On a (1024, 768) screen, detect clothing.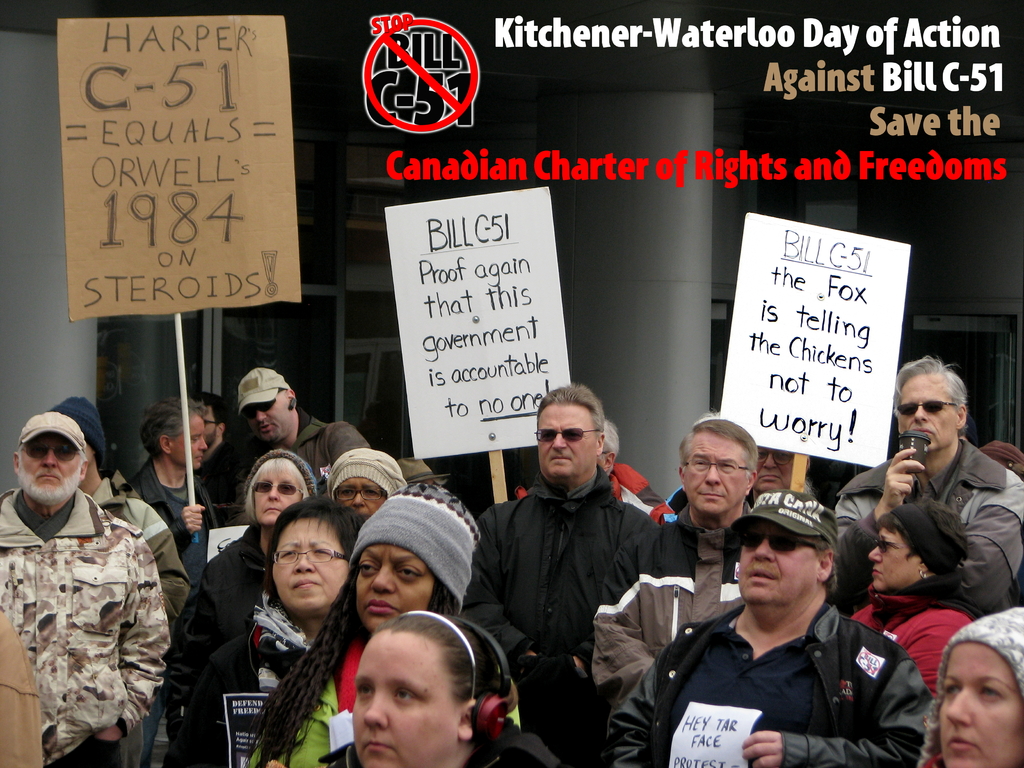
bbox(0, 611, 42, 767).
